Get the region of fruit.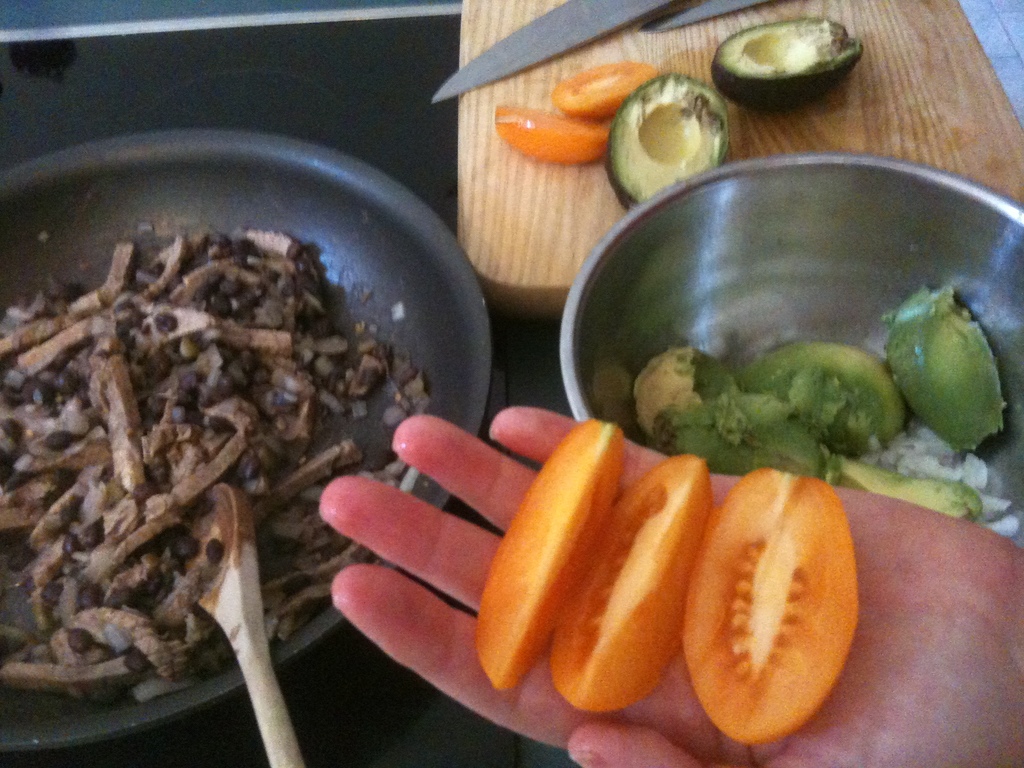
499/98/603/164.
